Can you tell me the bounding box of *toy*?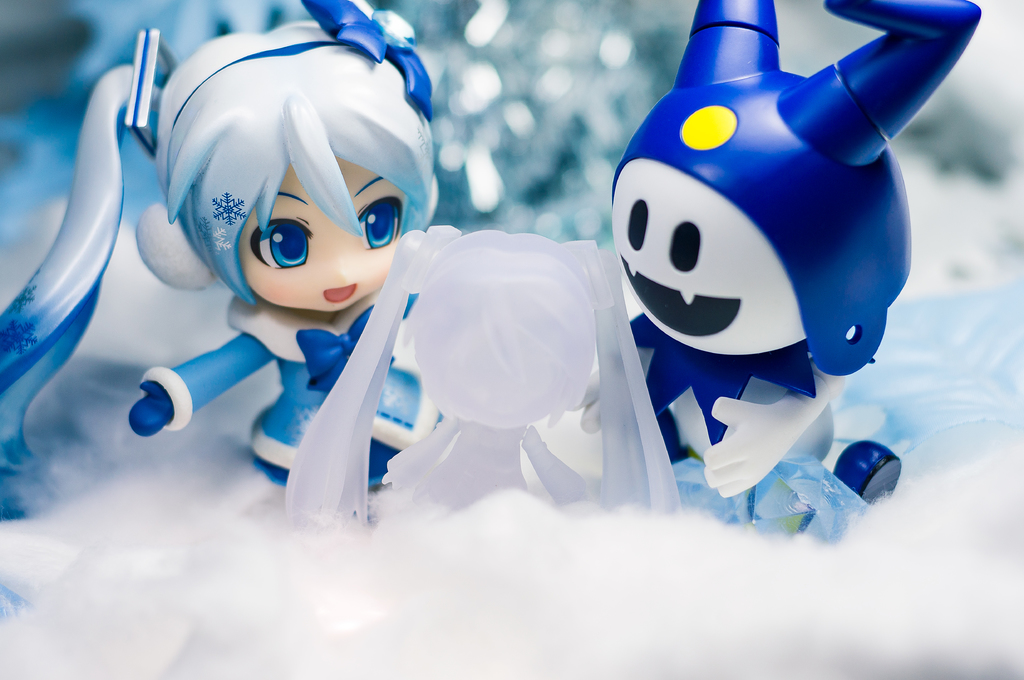
[left=276, top=221, right=682, bottom=537].
